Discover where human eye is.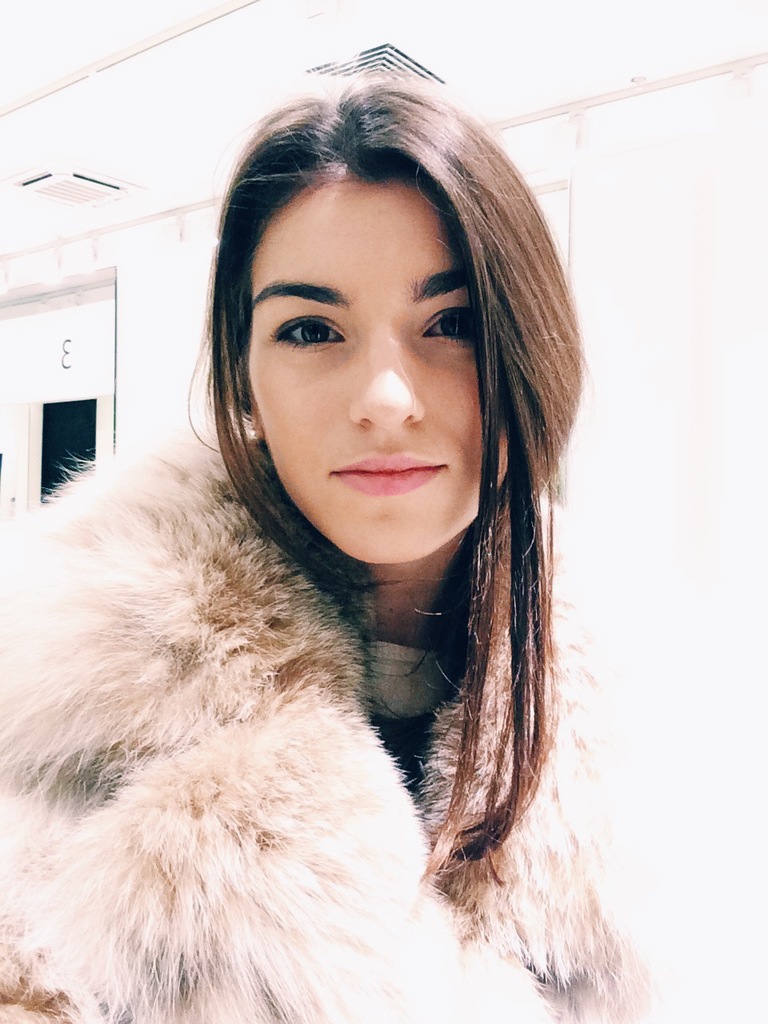
Discovered at <box>408,295,475,354</box>.
